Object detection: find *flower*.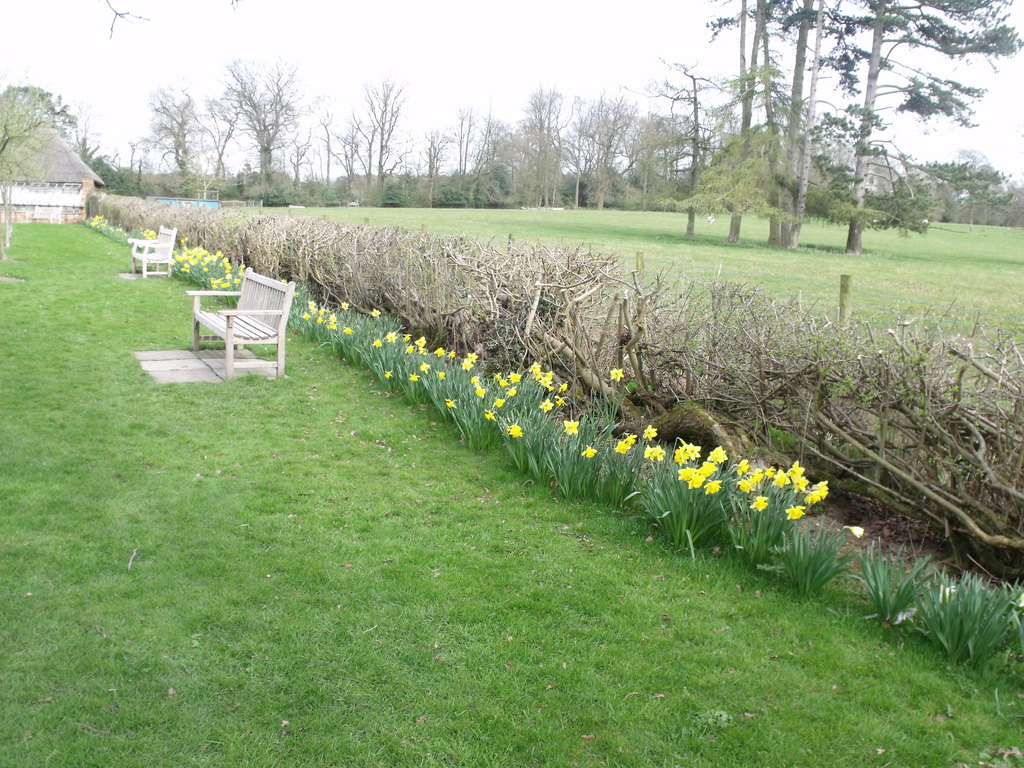
292:290:299:299.
